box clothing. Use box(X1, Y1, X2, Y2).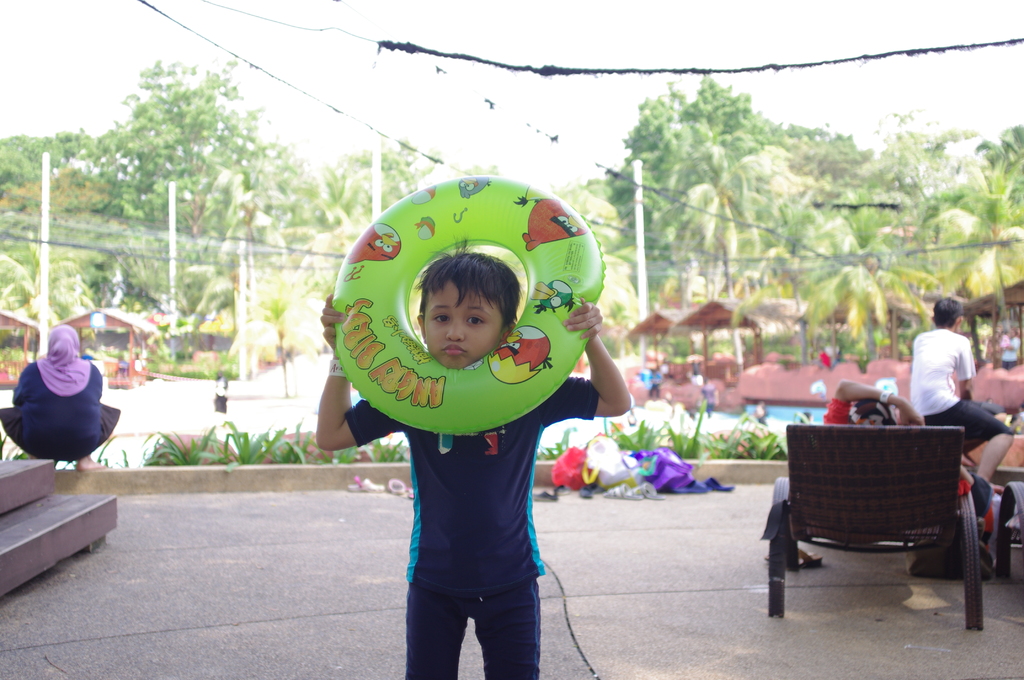
box(819, 395, 900, 429).
